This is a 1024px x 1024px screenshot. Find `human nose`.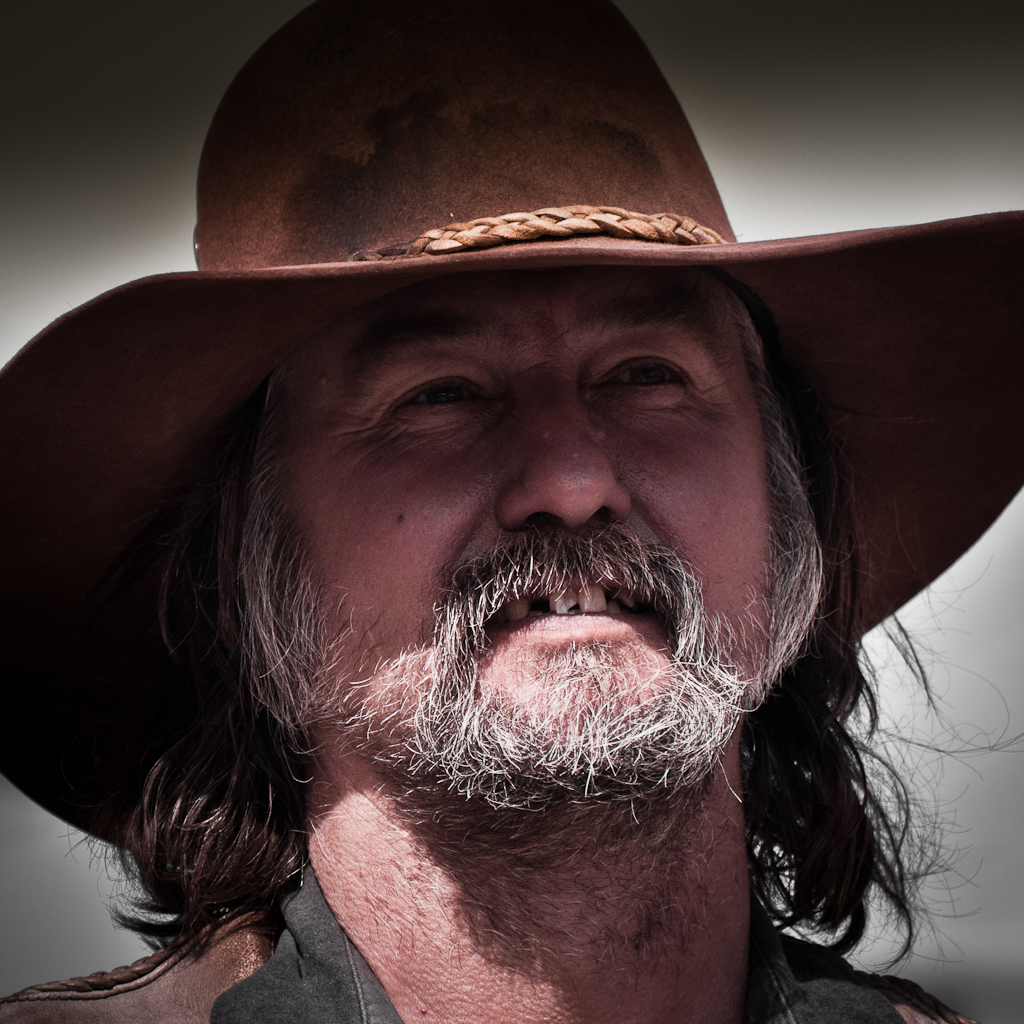
Bounding box: pyautogui.locateOnScreen(496, 399, 640, 533).
